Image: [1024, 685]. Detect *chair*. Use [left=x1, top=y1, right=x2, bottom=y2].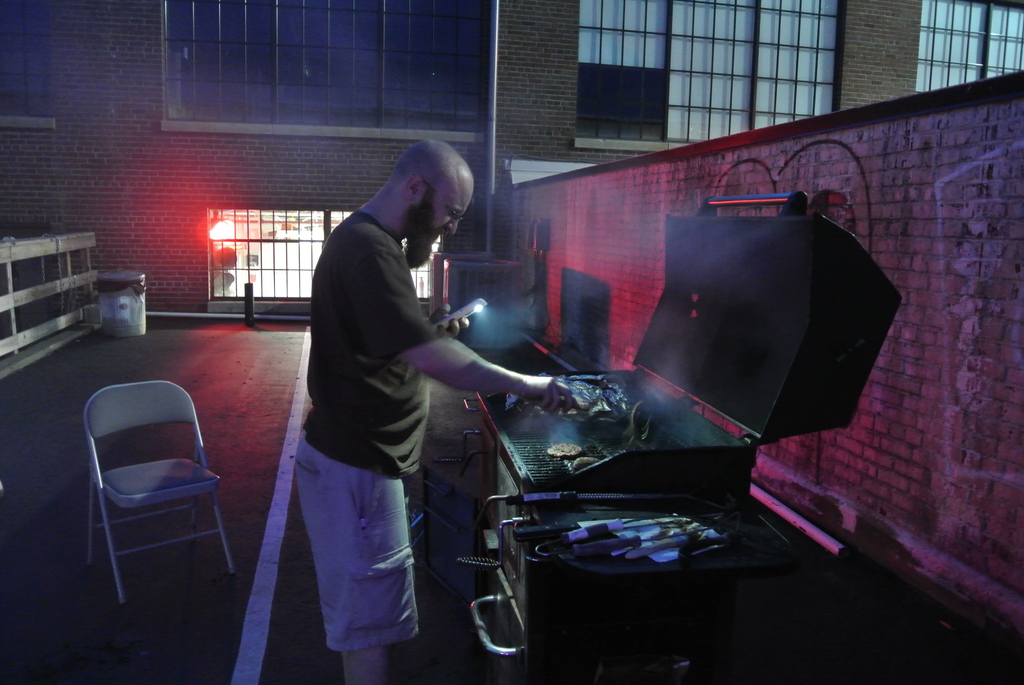
[left=68, top=366, right=235, bottom=637].
